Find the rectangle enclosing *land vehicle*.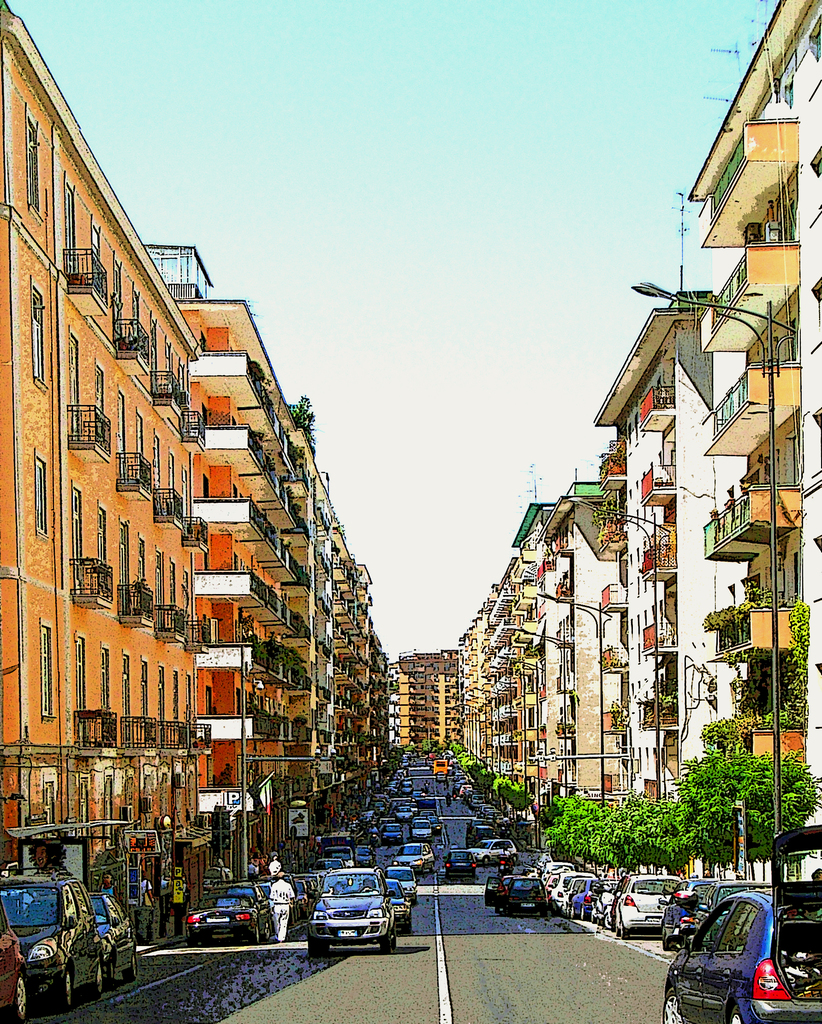
{"left": 8, "top": 860, "right": 117, "bottom": 993}.
